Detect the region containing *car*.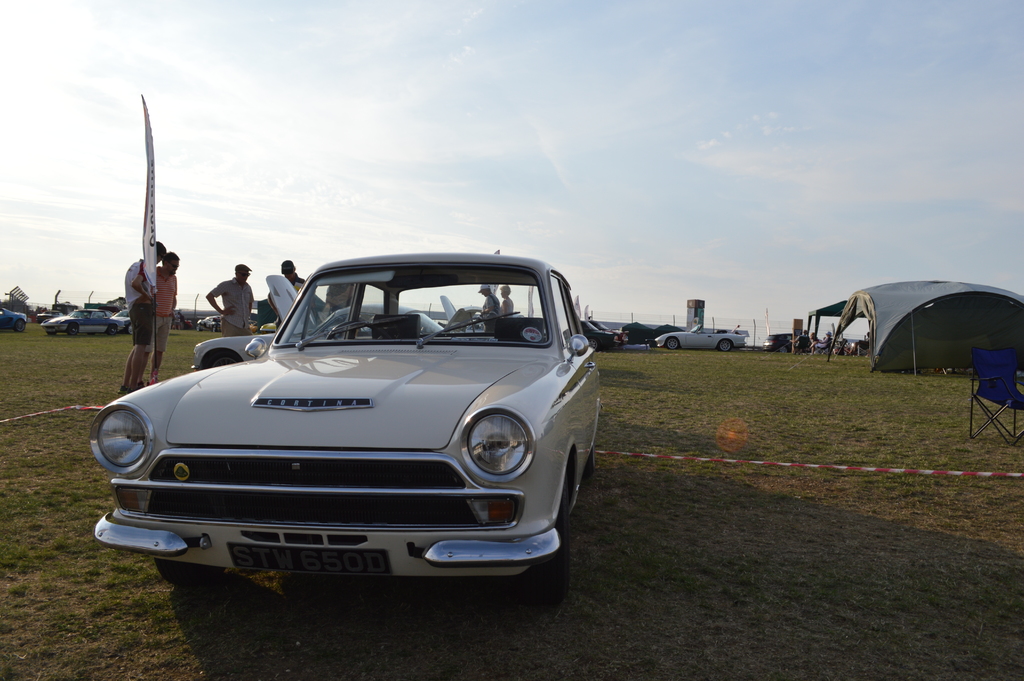
(42, 308, 118, 329).
